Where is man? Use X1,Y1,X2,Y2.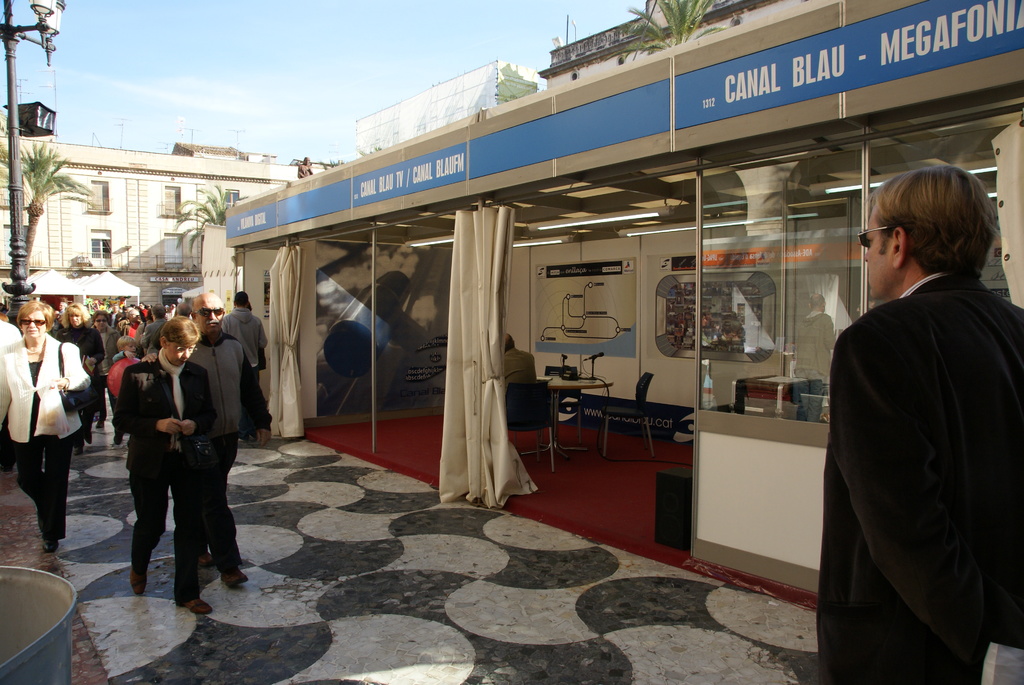
174,304,190,317.
